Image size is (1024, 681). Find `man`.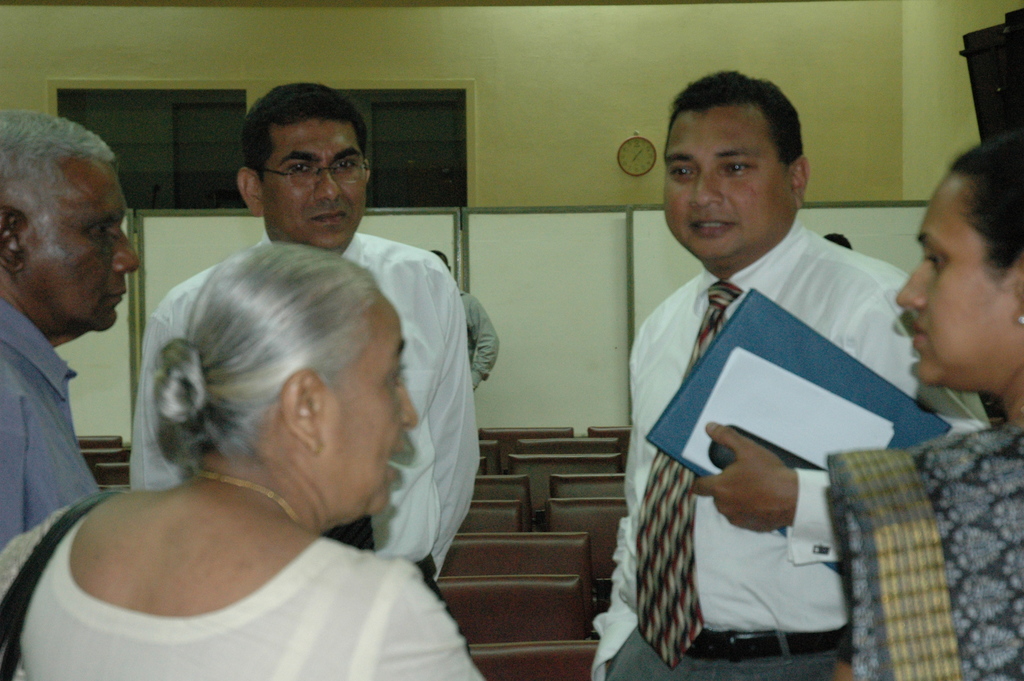
x1=0 y1=106 x2=141 y2=546.
